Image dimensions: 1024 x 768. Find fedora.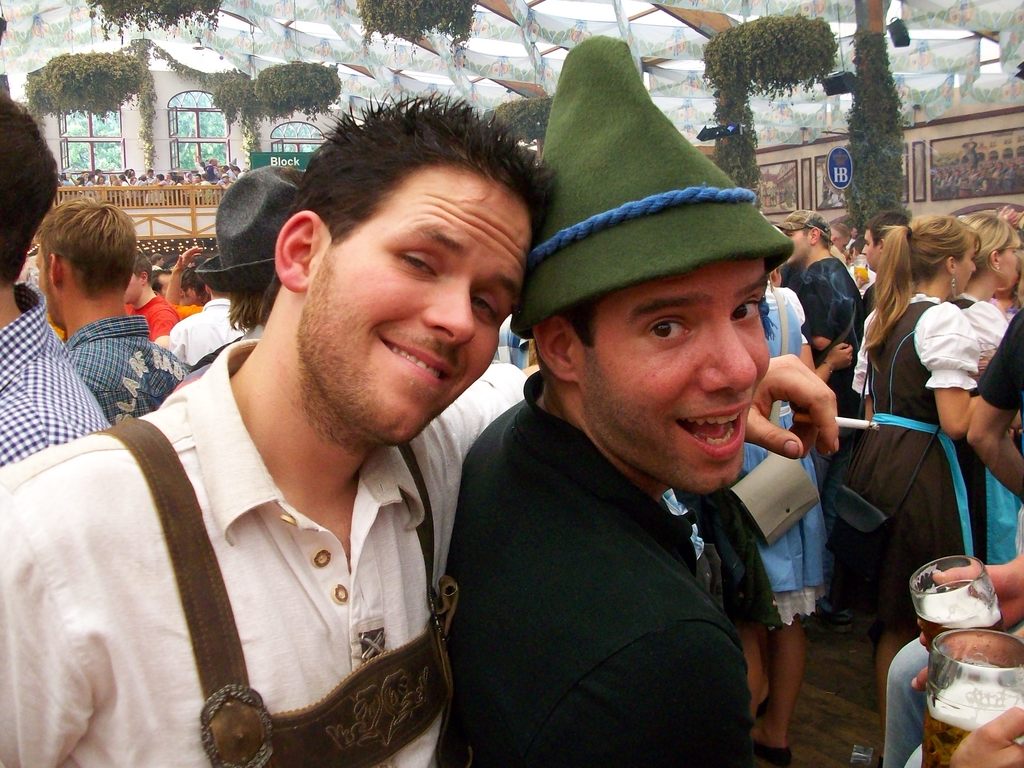
box=[190, 165, 309, 287].
